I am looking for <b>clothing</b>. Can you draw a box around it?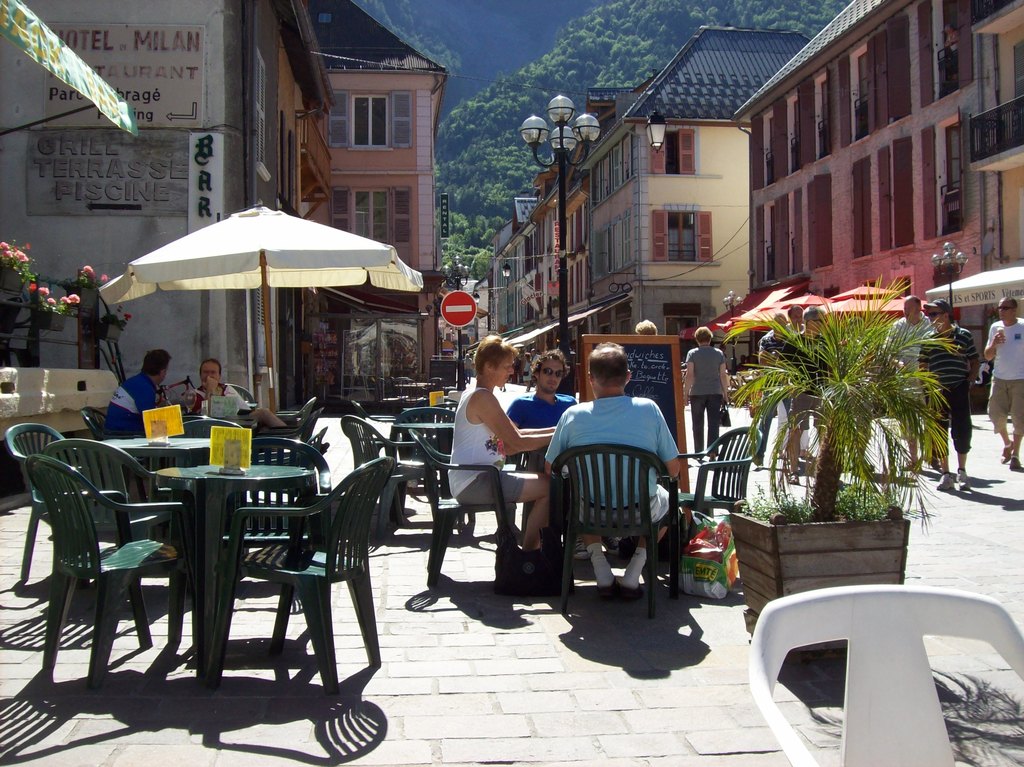
Sure, the bounding box is 588 544 614 587.
